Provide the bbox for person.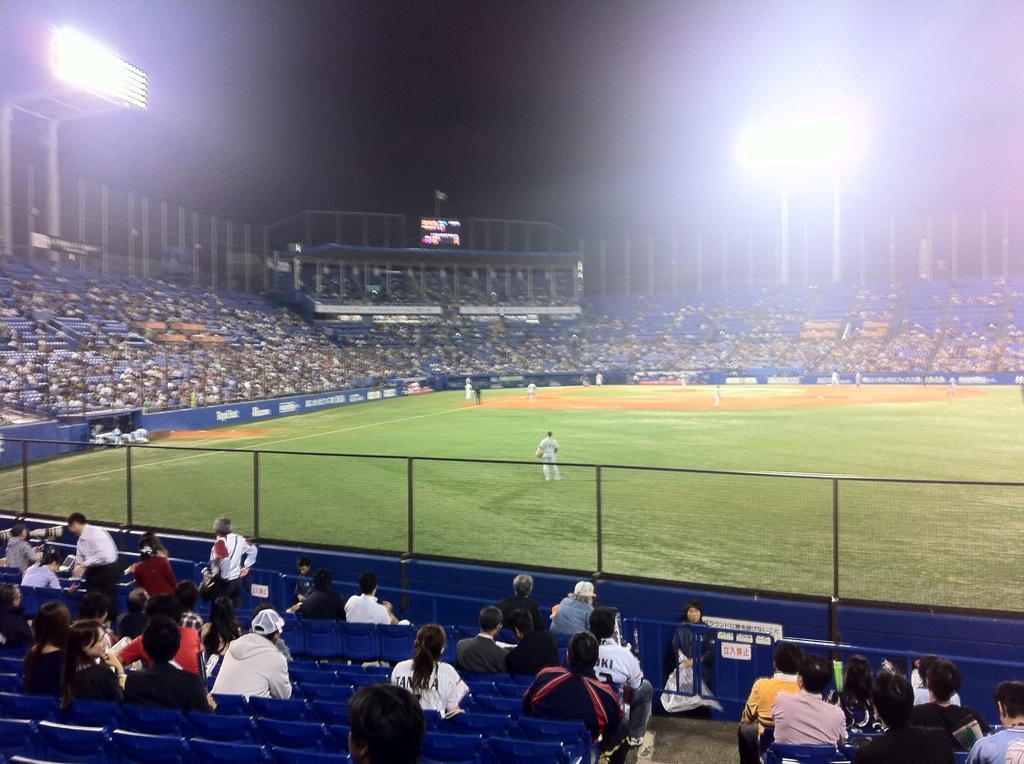
l=827, t=369, r=842, b=387.
